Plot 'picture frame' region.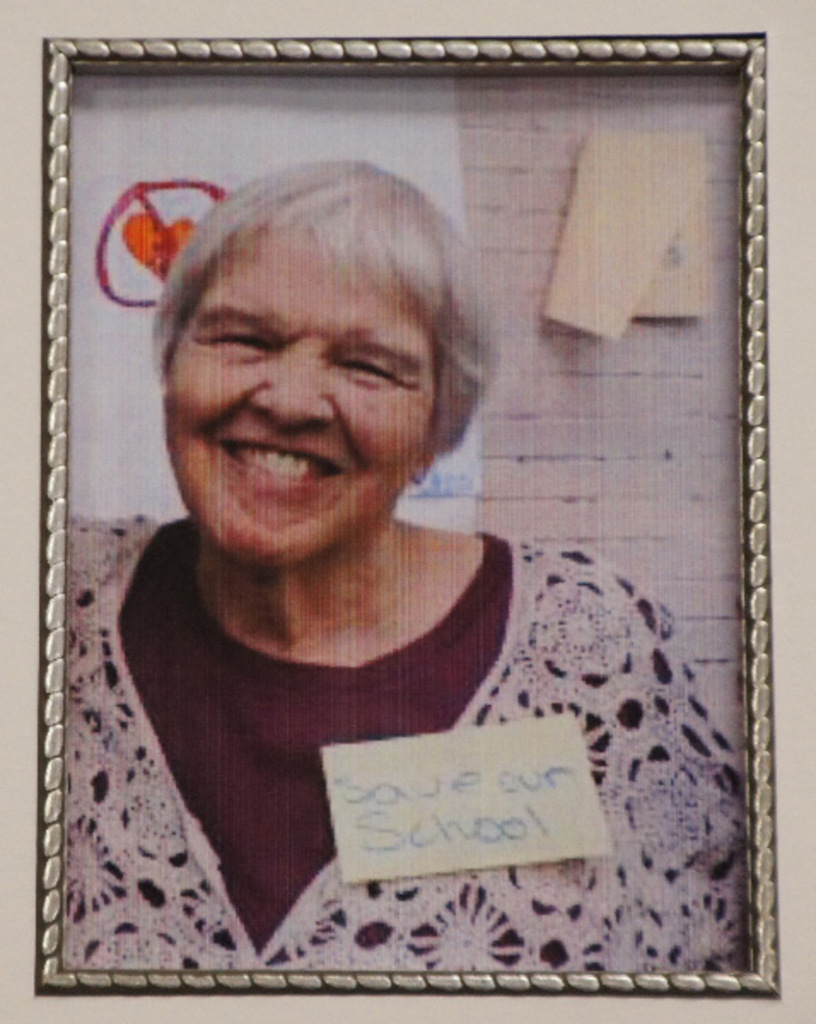
Plotted at 0:0:814:1022.
